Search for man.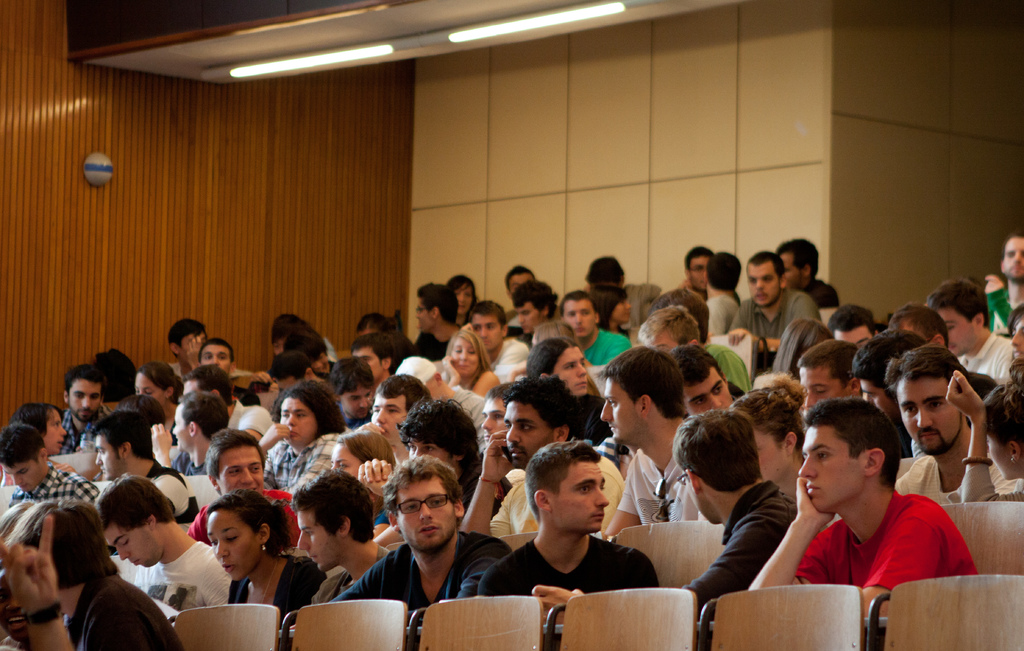
Found at region(756, 408, 973, 620).
